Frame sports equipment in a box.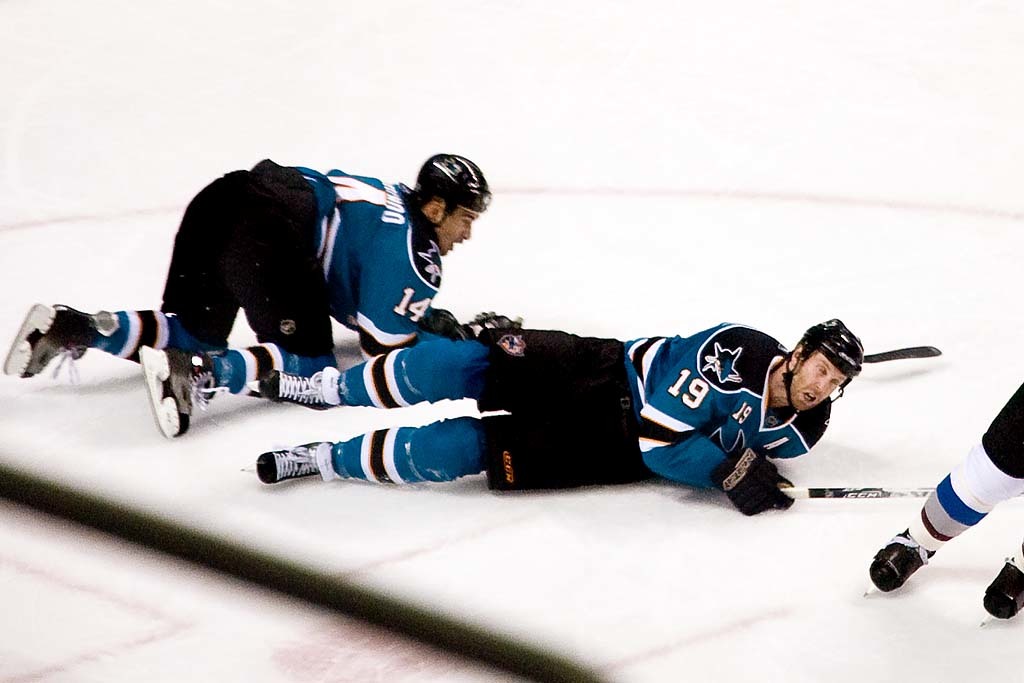
(4, 306, 104, 381).
